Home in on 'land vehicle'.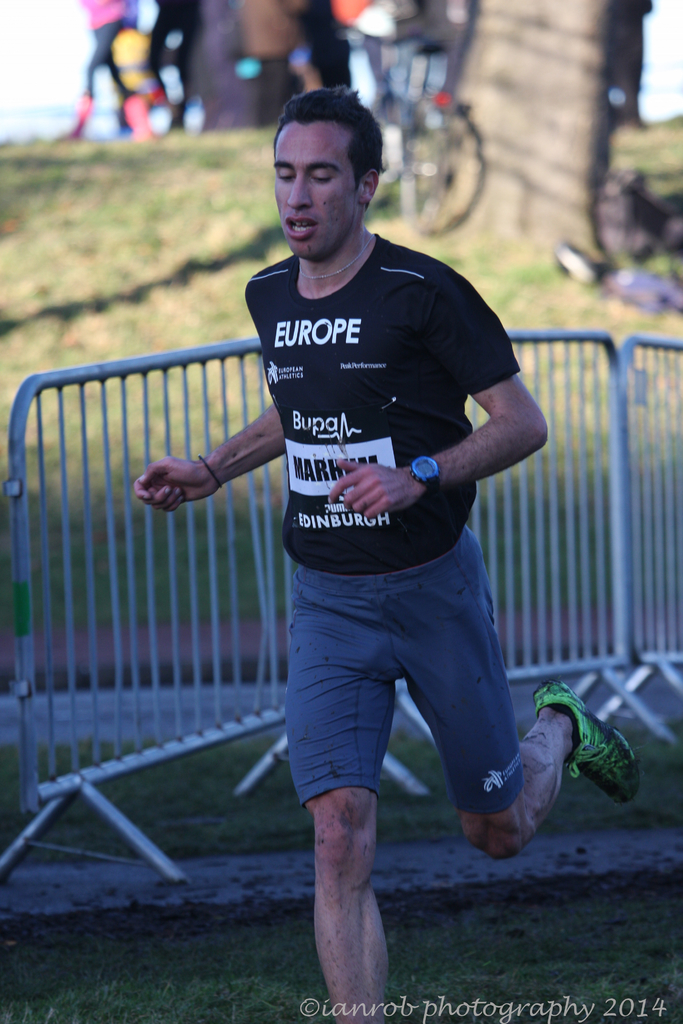
Homed in at {"left": 318, "top": 9, "right": 489, "bottom": 255}.
